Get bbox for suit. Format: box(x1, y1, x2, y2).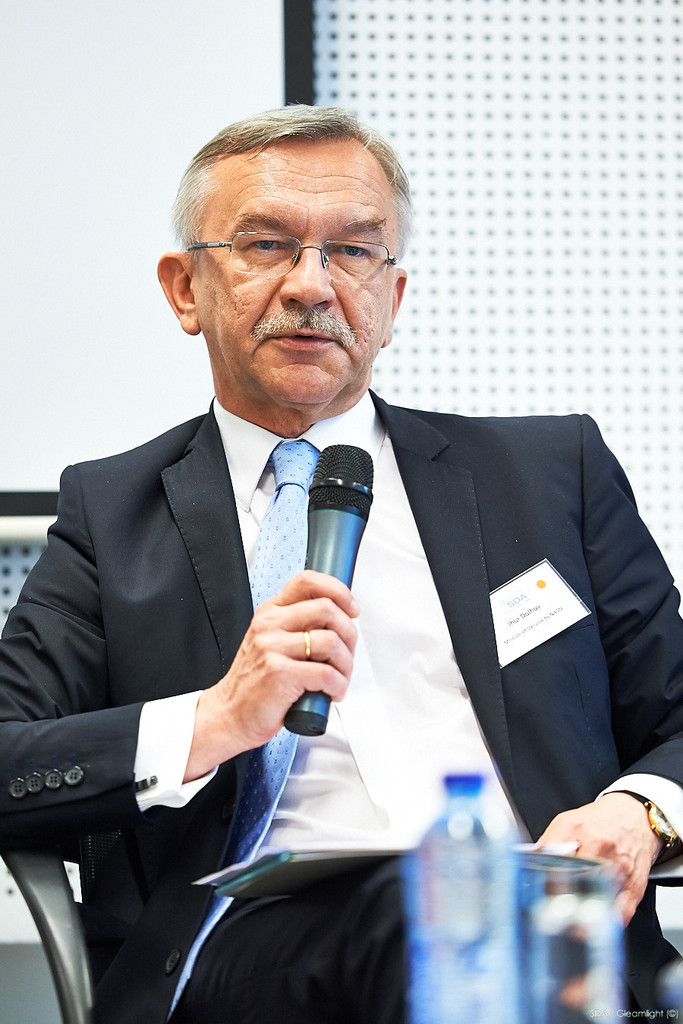
box(0, 389, 680, 1022).
